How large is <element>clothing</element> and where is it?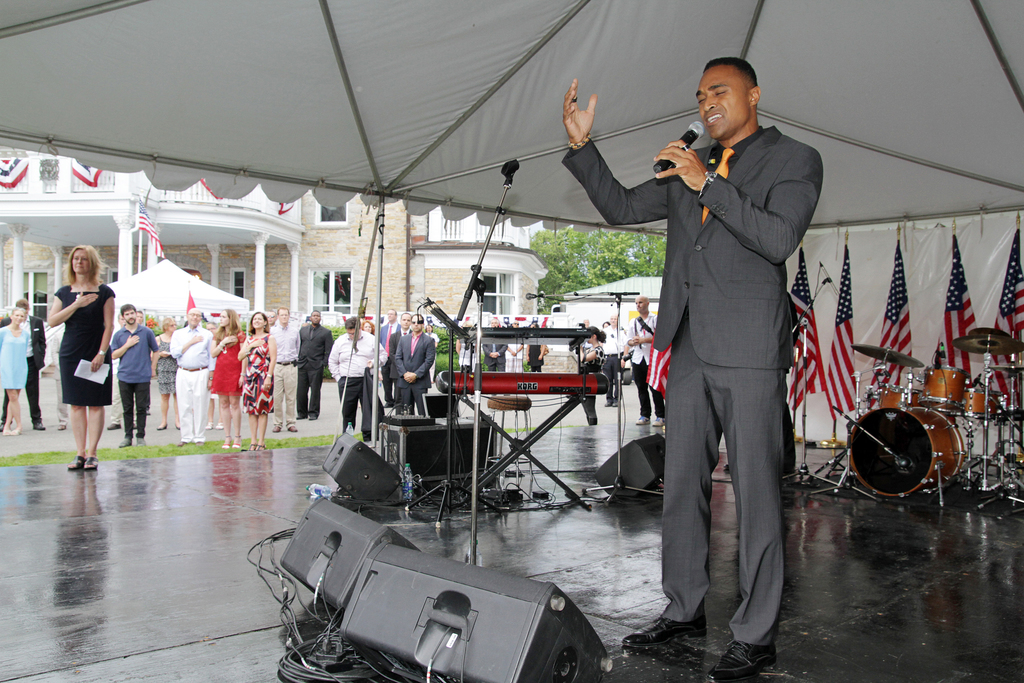
Bounding box: left=506, top=343, right=527, bottom=373.
